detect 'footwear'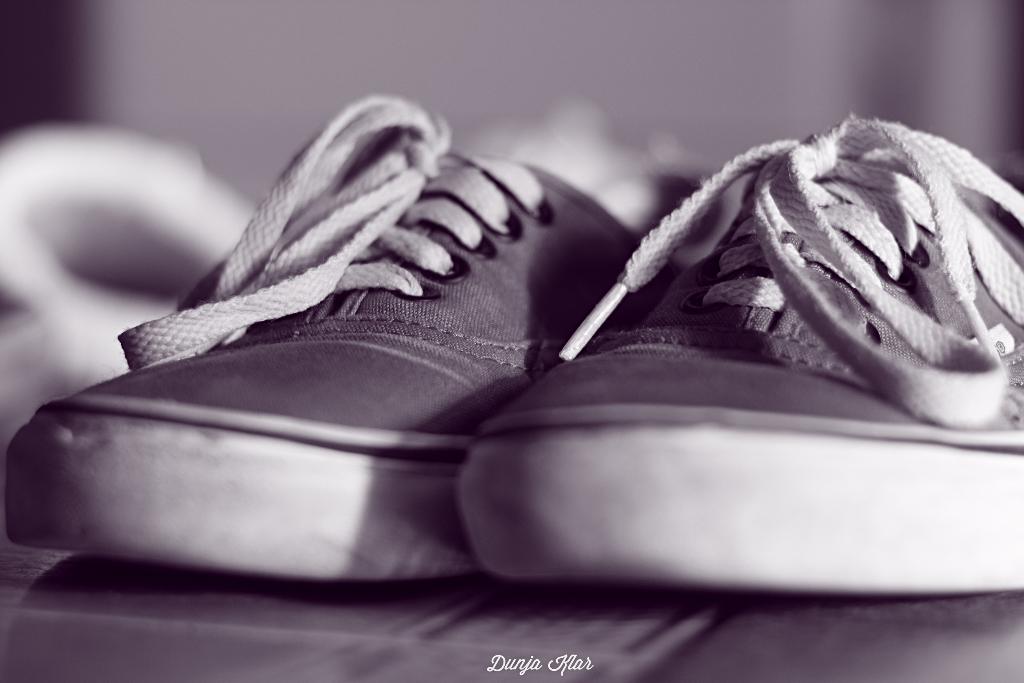
crop(6, 89, 732, 588)
